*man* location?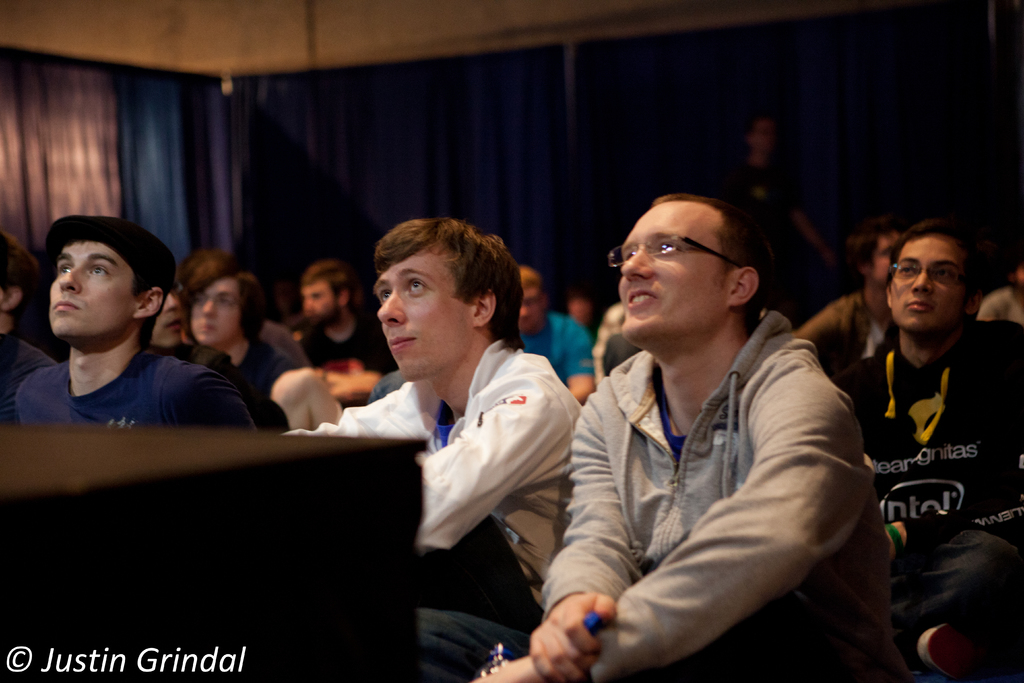
locate(14, 215, 269, 440)
